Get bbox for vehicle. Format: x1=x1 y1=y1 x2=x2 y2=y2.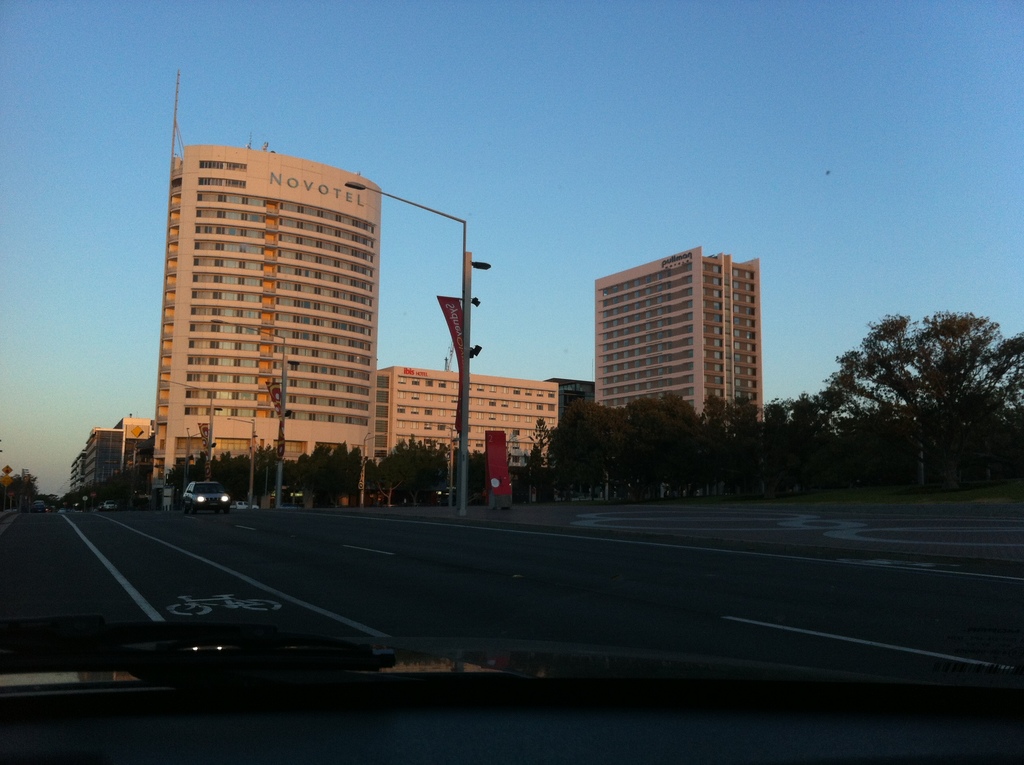
x1=230 y1=498 x2=262 y2=515.
